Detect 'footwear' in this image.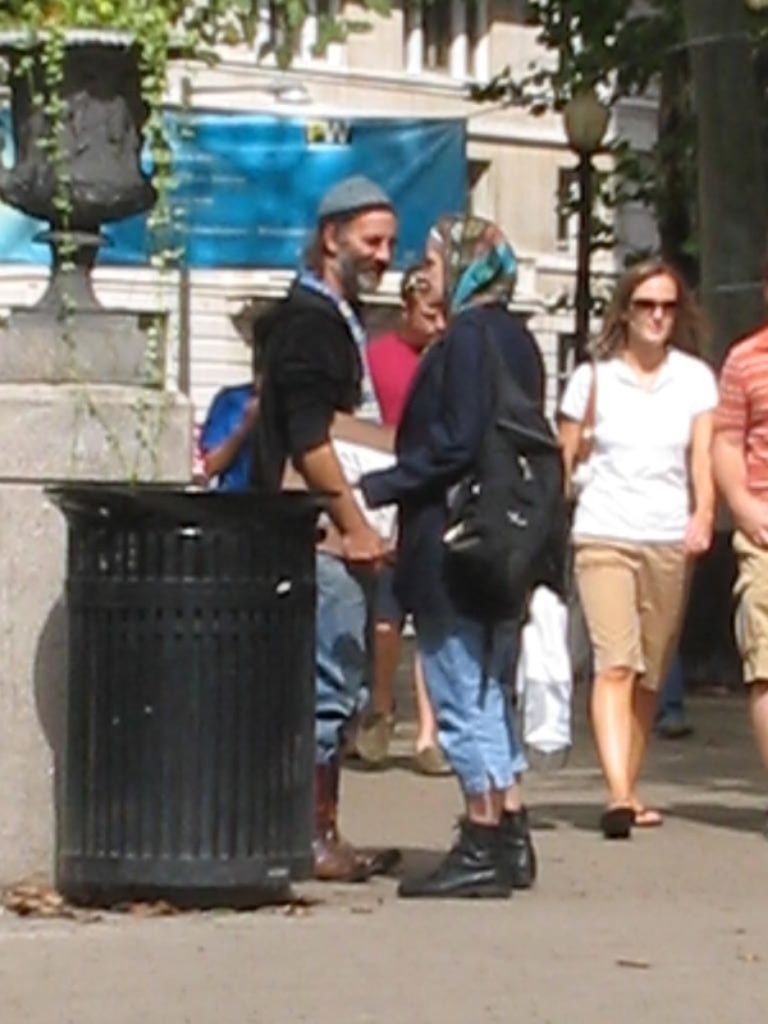
Detection: {"x1": 649, "y1": 710, "x2": 694, "y2": 740}.
